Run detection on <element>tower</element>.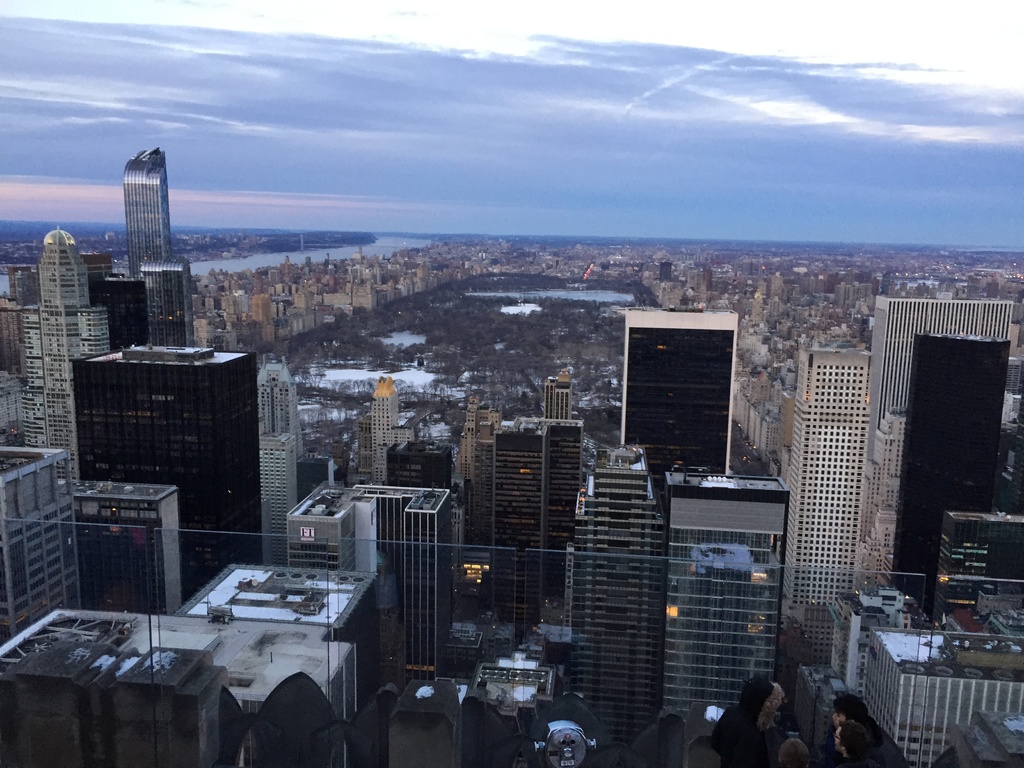
Result: select_region(106, 269, 193, 351).
